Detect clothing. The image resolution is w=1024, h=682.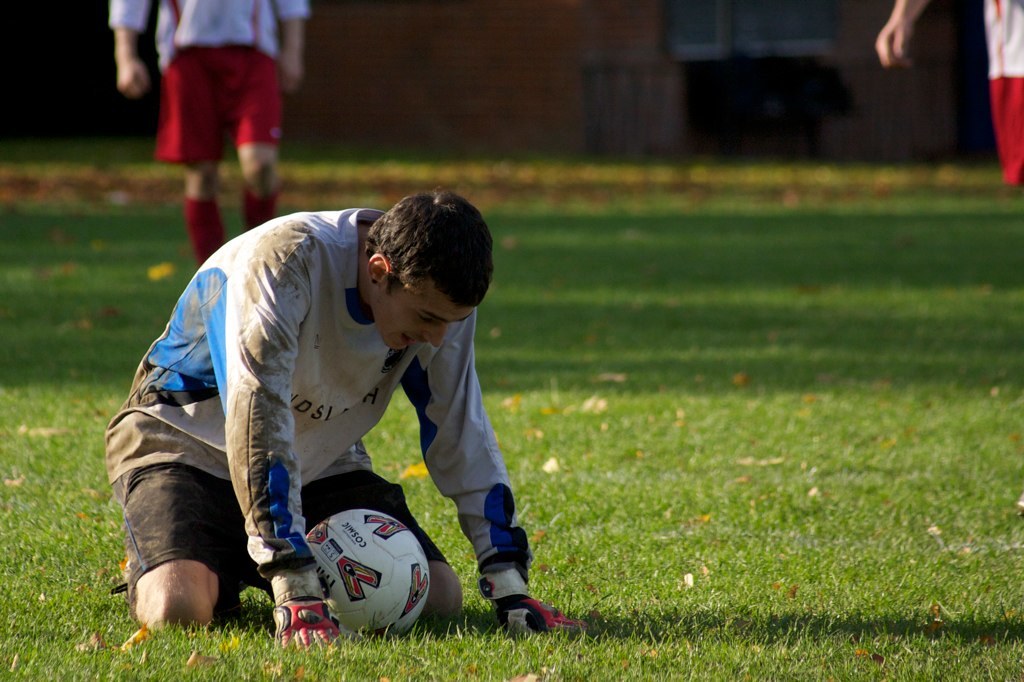
(975,0,1023,181).
